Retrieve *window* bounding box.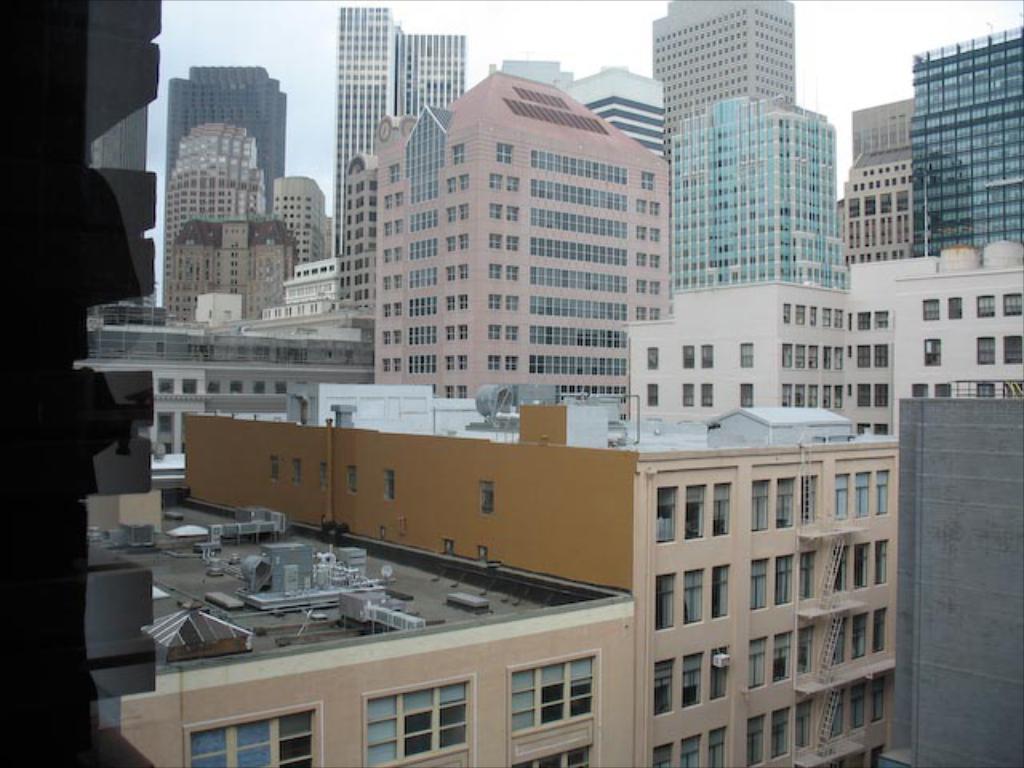
Bounding box: bbox(683, 566, 704, 624).
